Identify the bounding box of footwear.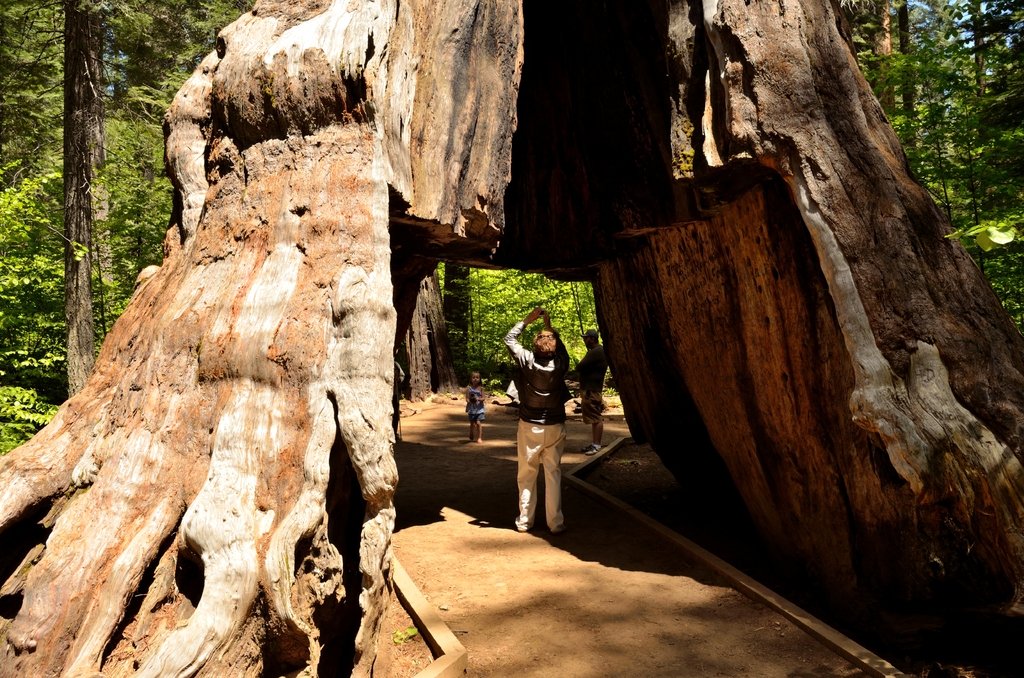
locate(515, 526, 527, 533).
